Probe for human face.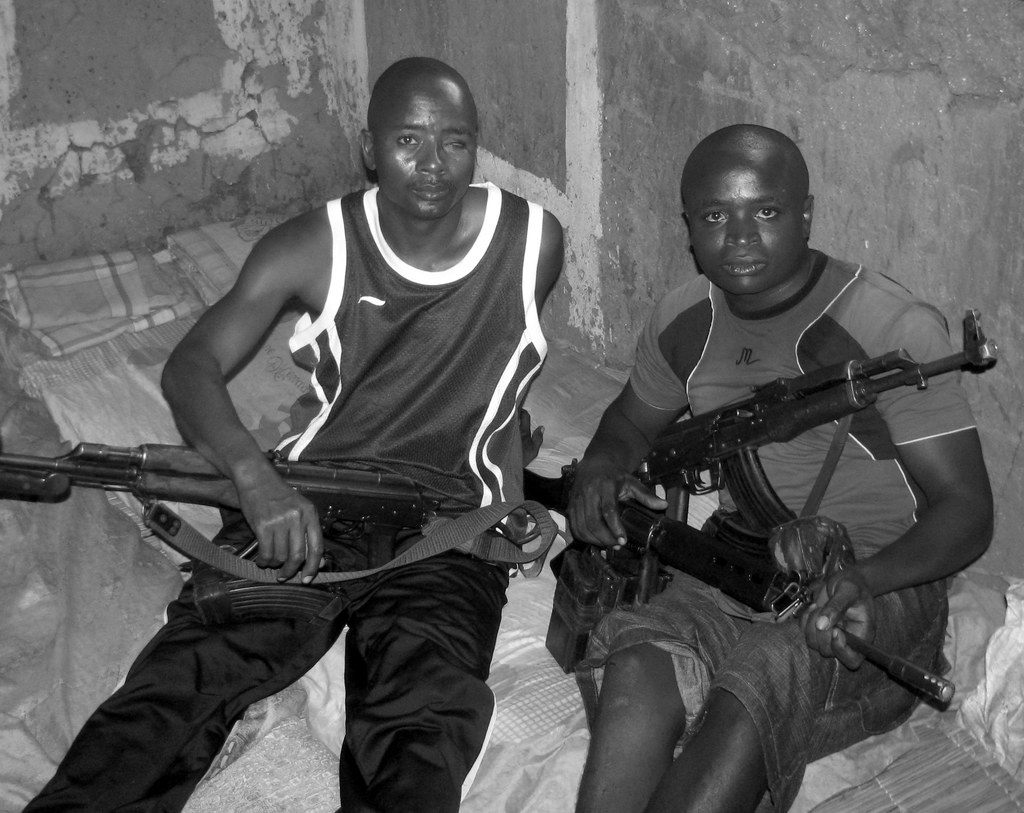
Probe result: <bbox>372, 86, 477, 218</bbox>.
